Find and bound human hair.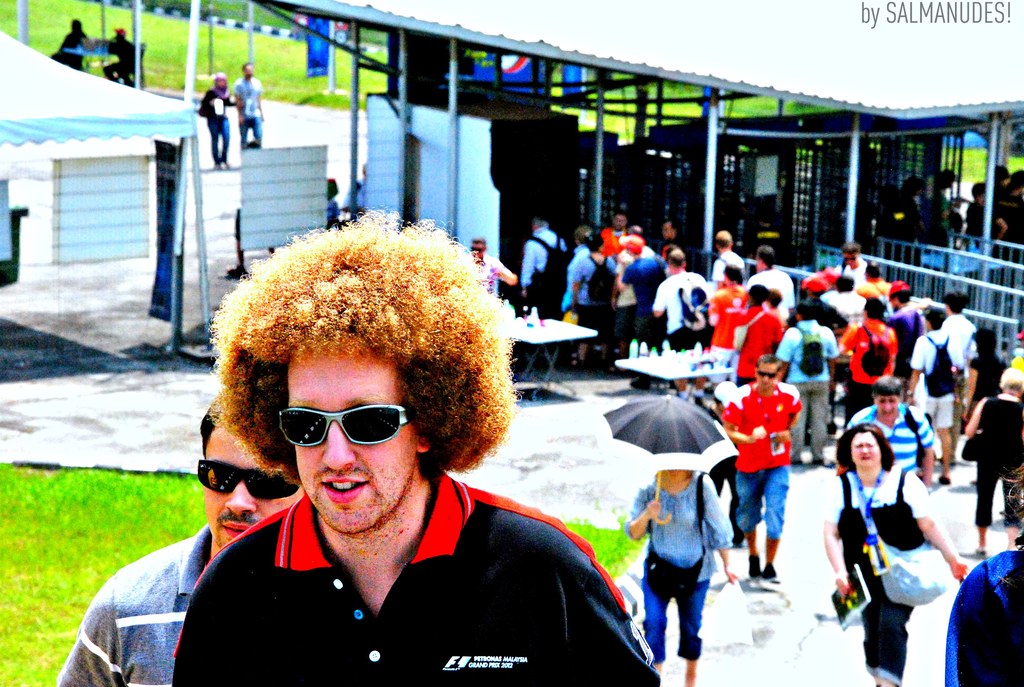
Bound: select_region(866, 296, 886, 317).
